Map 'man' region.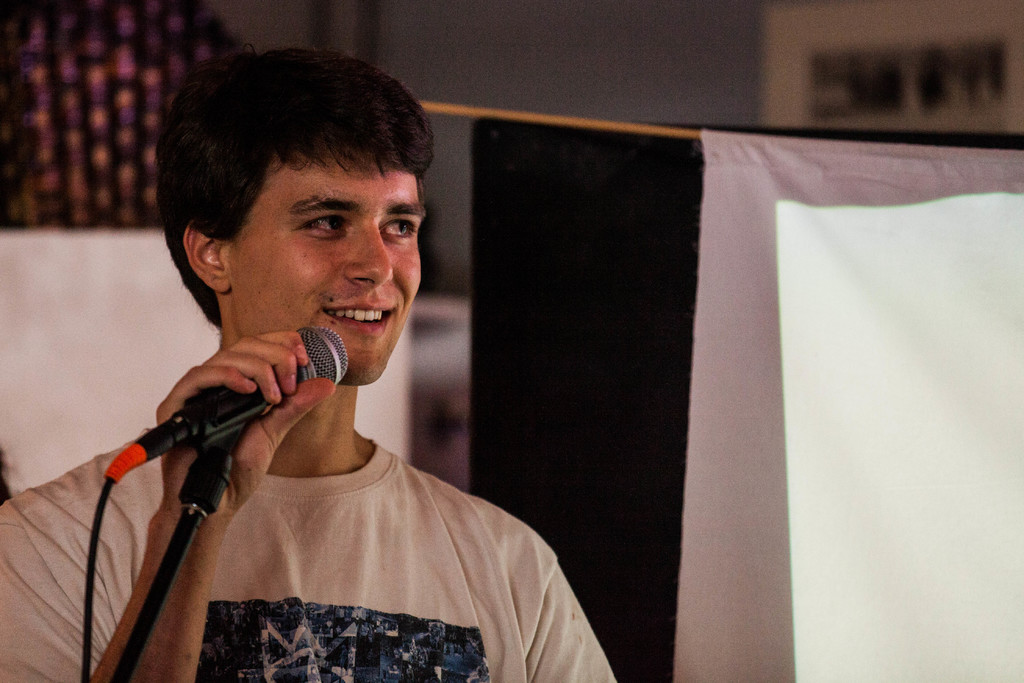
Mapped to region(4, 37, 618, 682).
